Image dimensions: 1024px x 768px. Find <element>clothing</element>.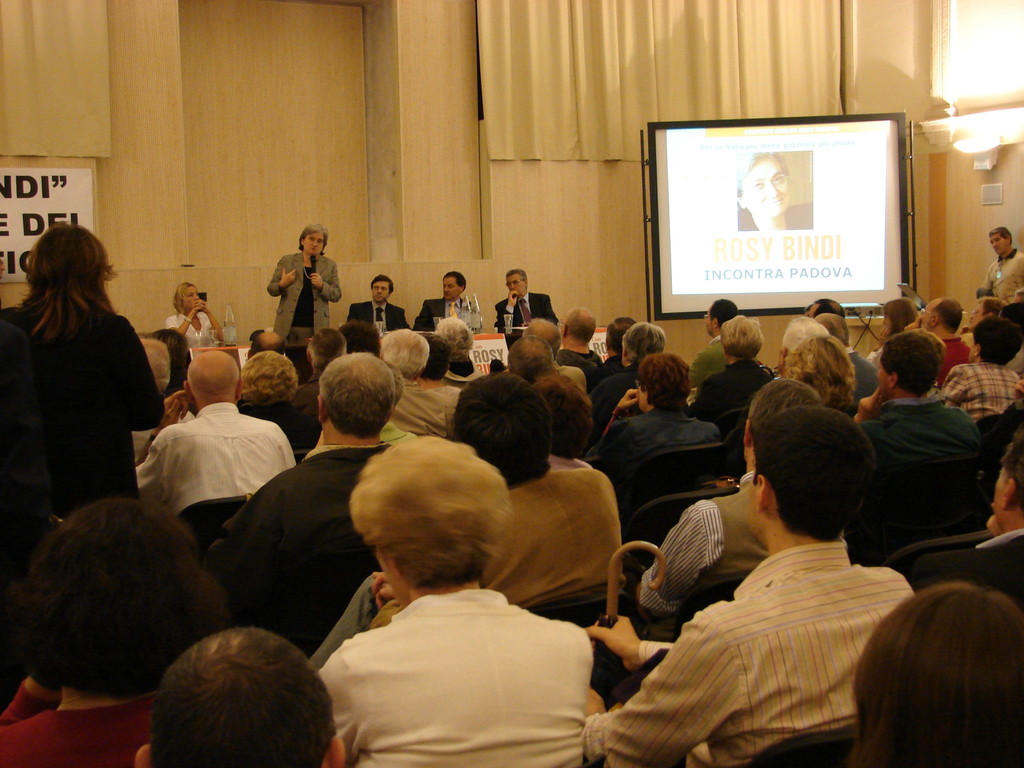
(left=237, top=396, right=321, bottom=456).
